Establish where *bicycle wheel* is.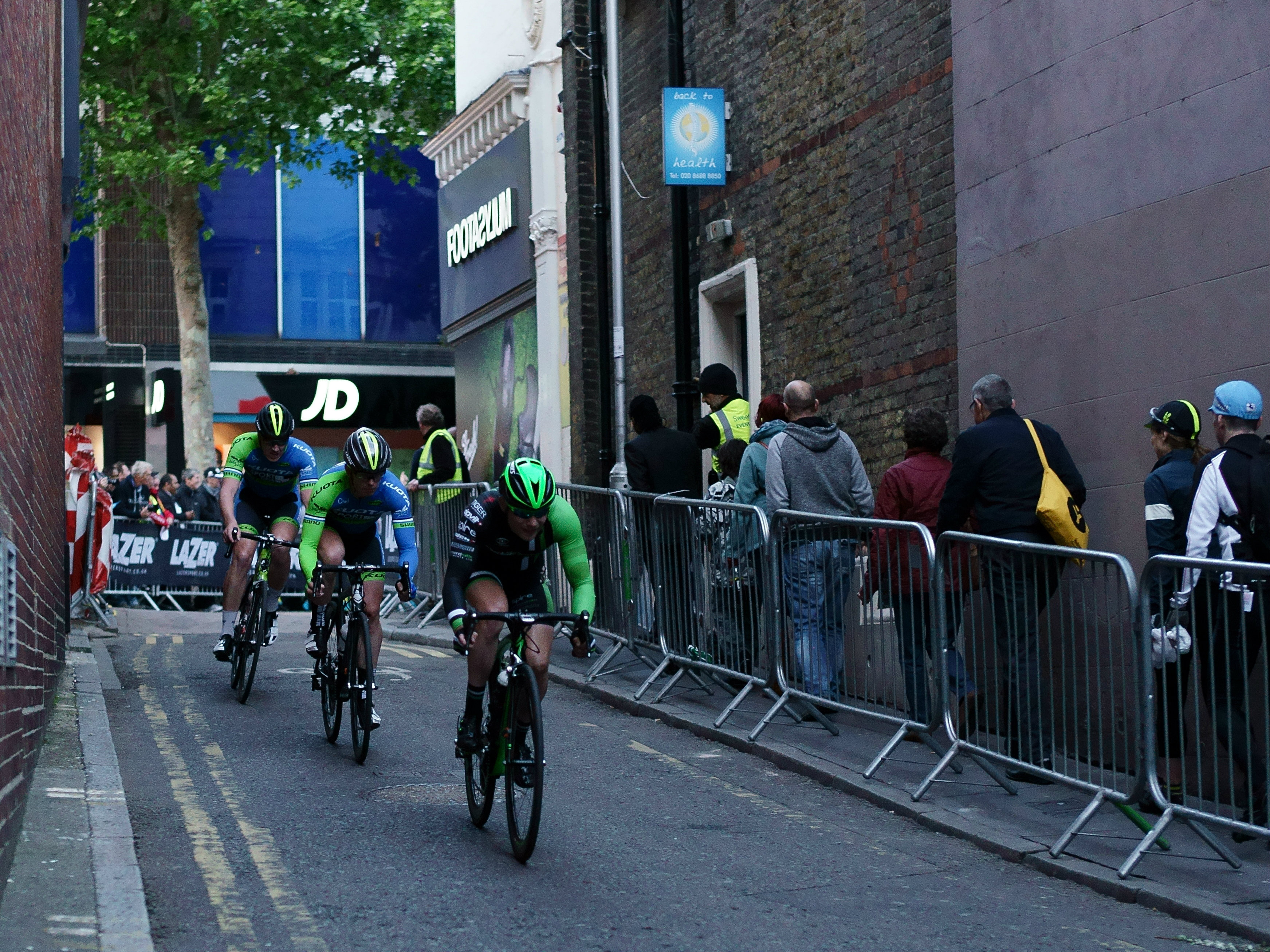
Established at 83 212 91 247.
